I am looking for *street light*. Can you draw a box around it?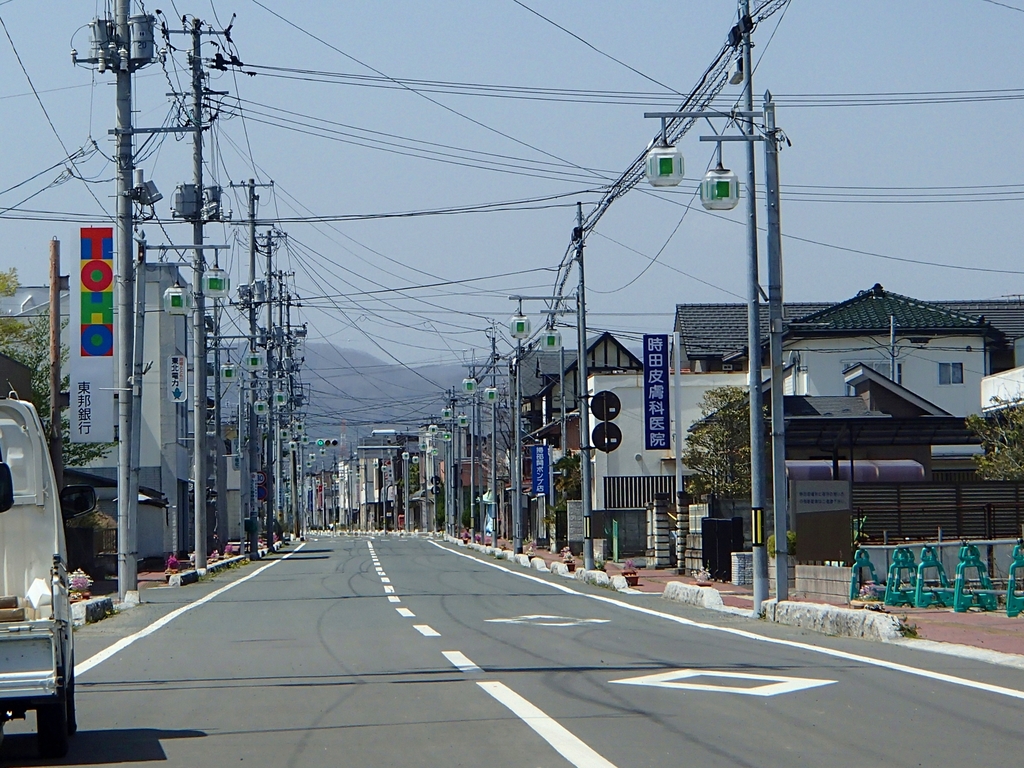
Sure, the bounding box is [460,364,520,546].
